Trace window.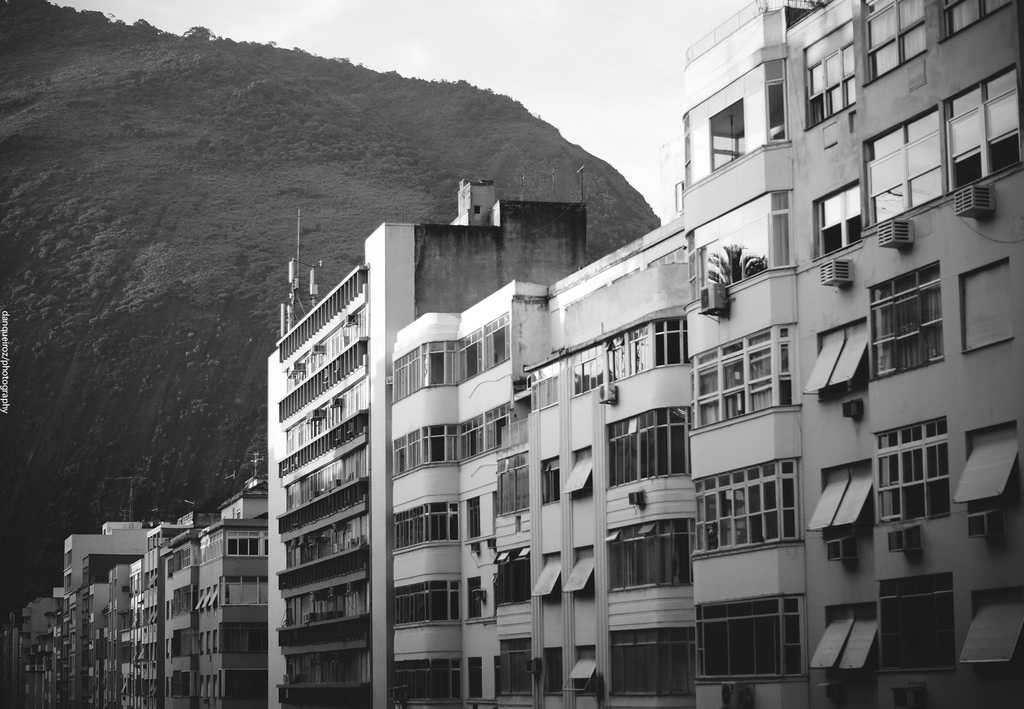
Traced to bbox(391, 403, 509, 480).
